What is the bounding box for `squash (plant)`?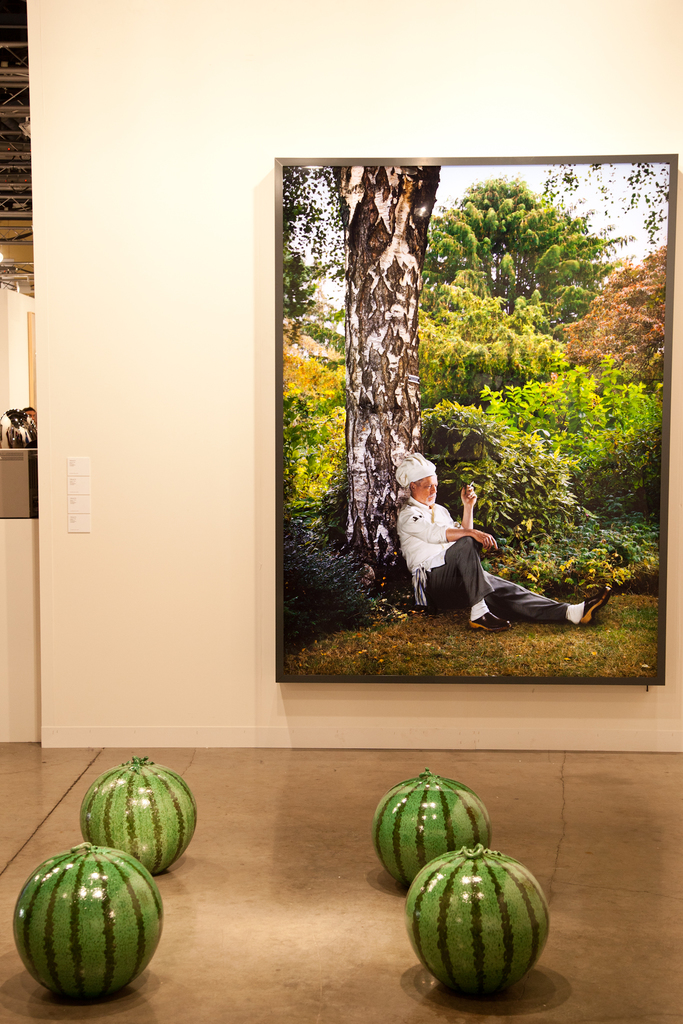
[20,857,181,994].
